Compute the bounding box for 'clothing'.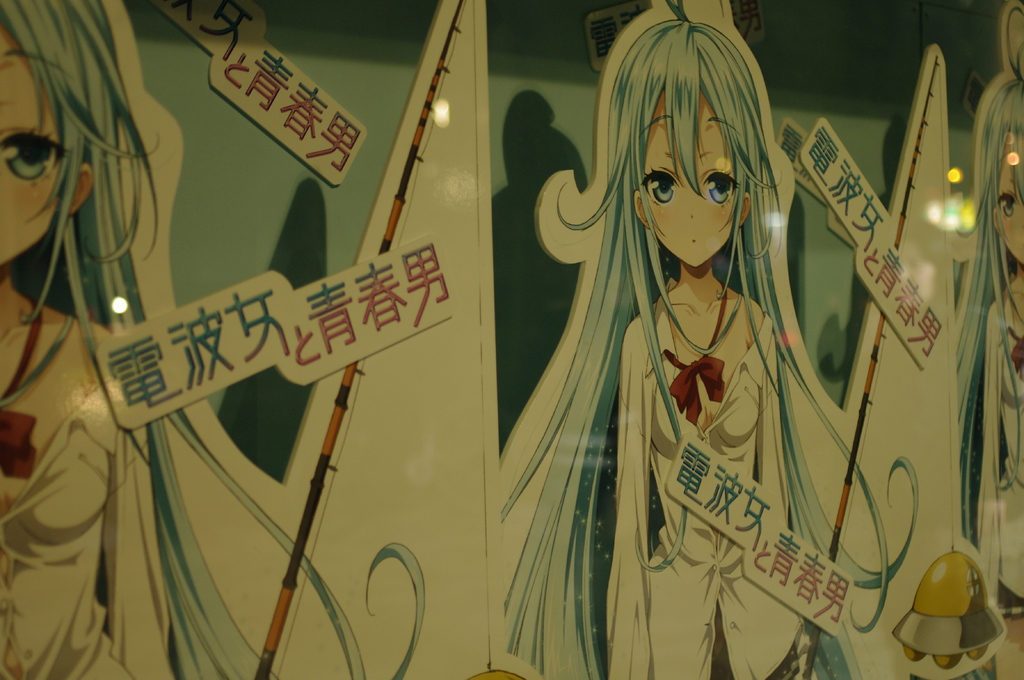
0,303,173,679.
